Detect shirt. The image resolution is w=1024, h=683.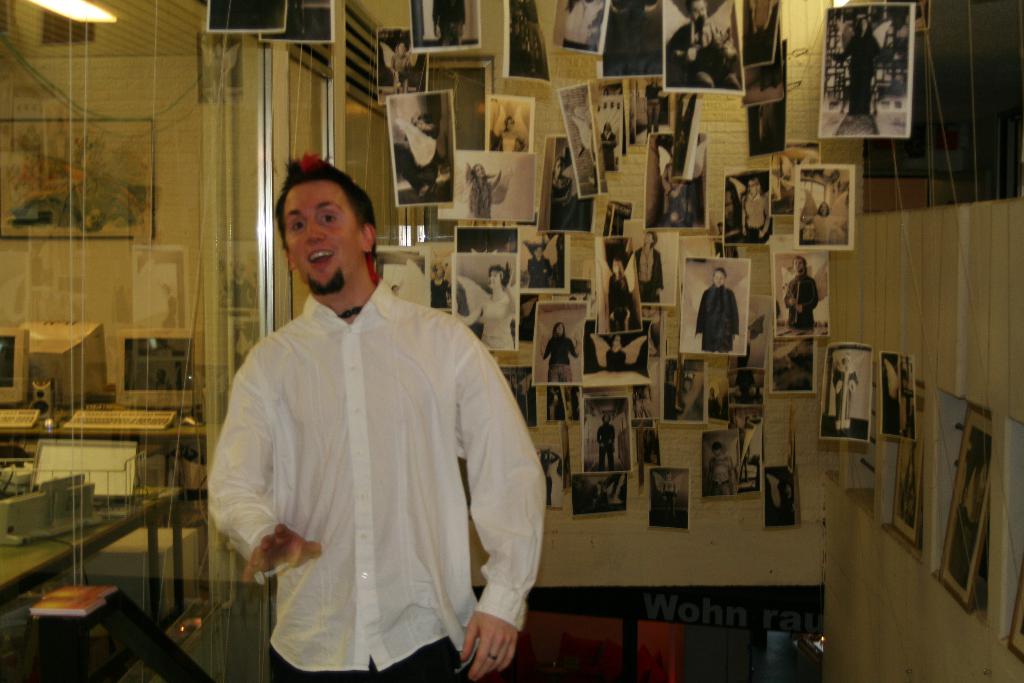
{"x1": 211, "y1": 275, "x2": 535, "y2": 676}.
